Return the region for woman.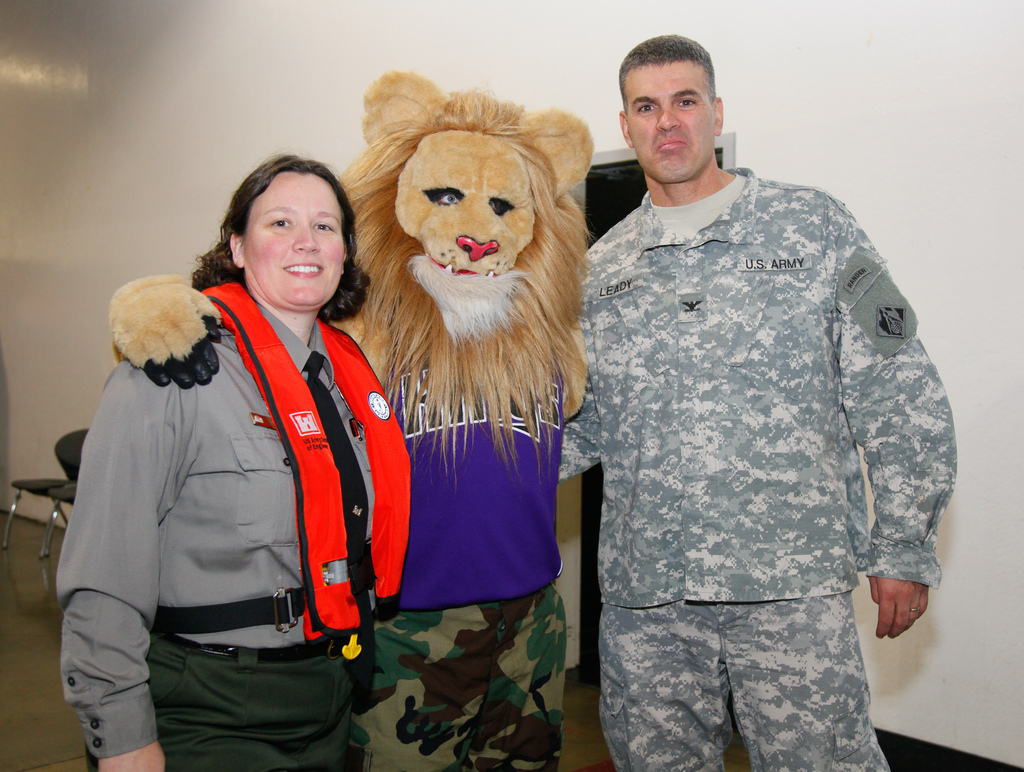
53,117,414,771.
